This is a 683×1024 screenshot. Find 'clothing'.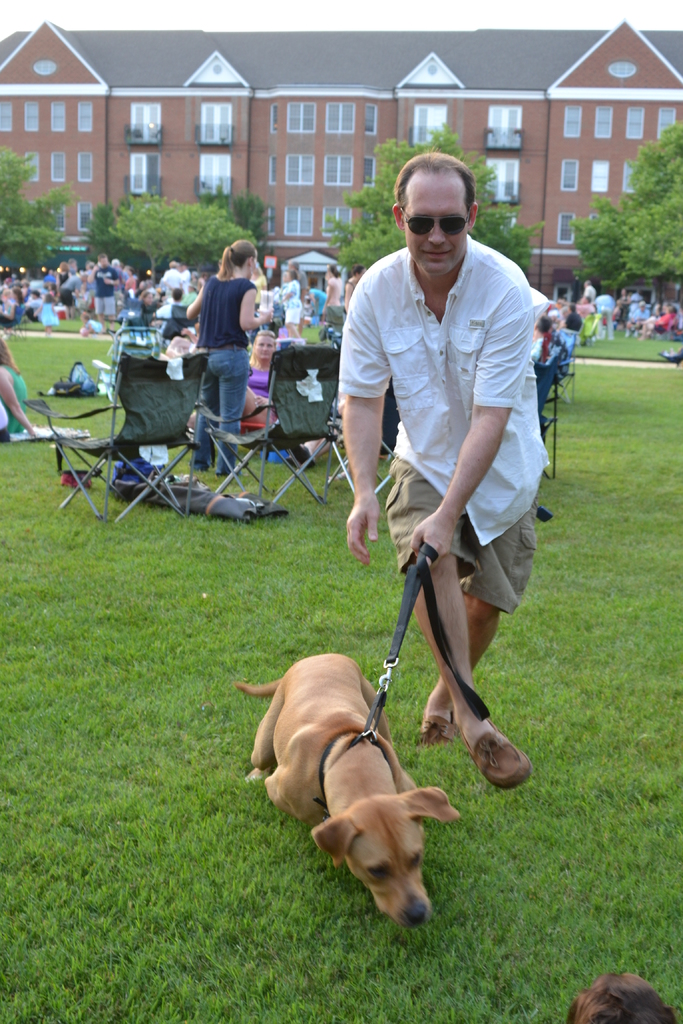
Bounding box: 581/289/601/306.
